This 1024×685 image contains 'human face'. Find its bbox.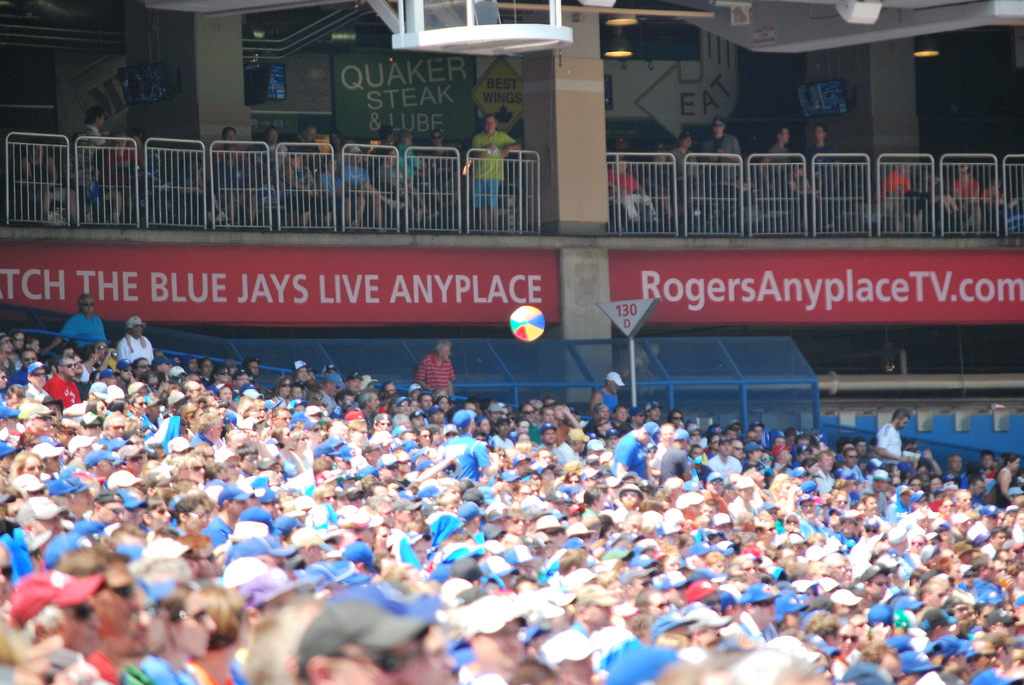
locate(433, 132, 441, 144).
